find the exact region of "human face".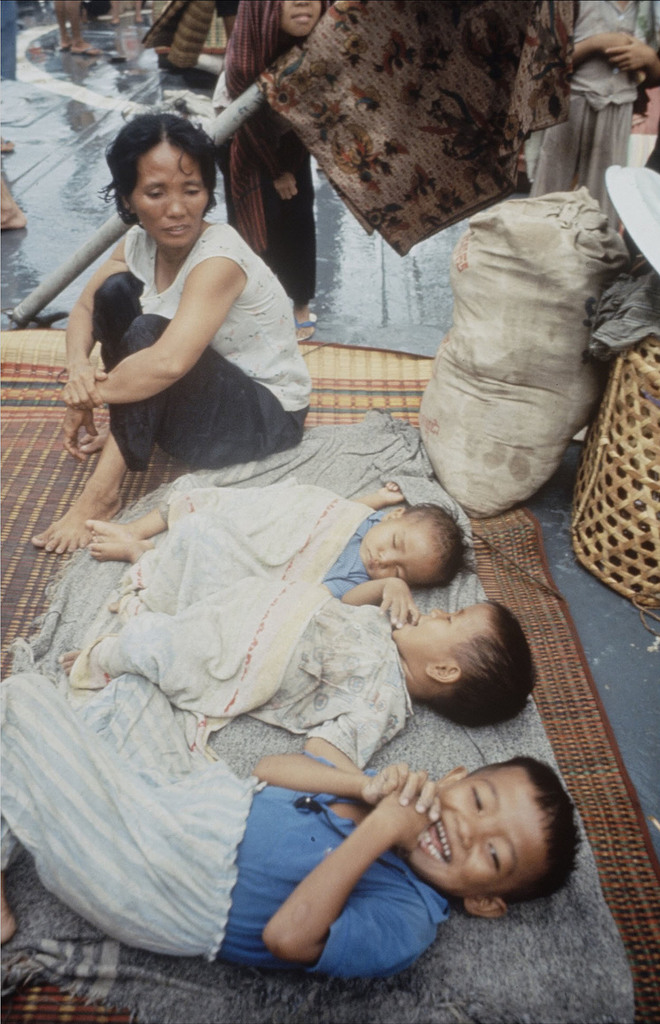
Exact region: 284:0:319:36.
